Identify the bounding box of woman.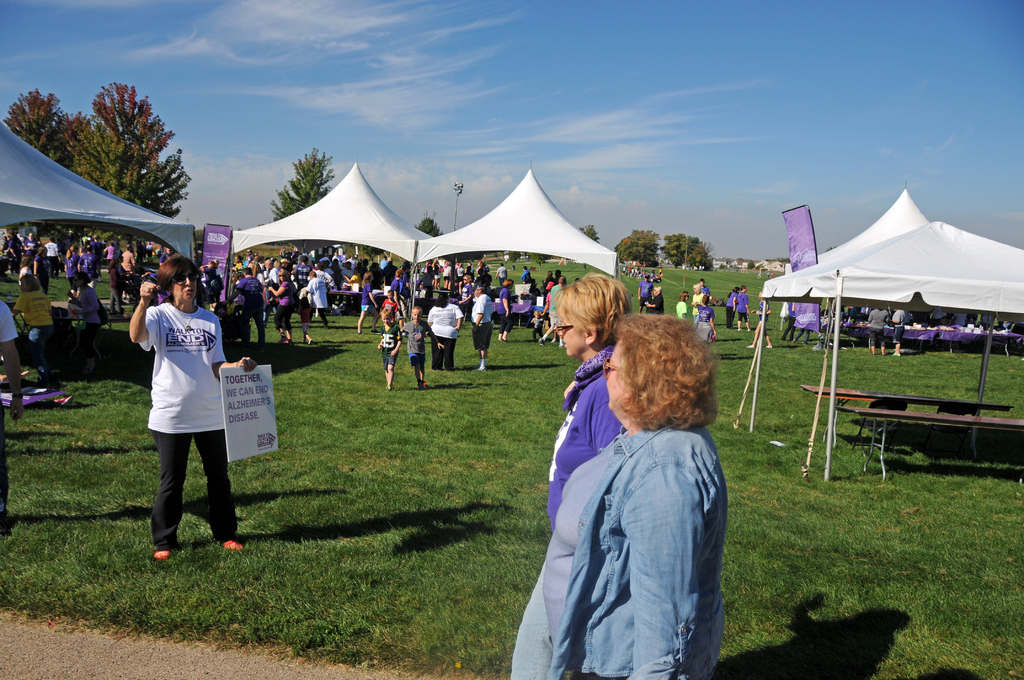
bbox(440, 261, 451, 285).
